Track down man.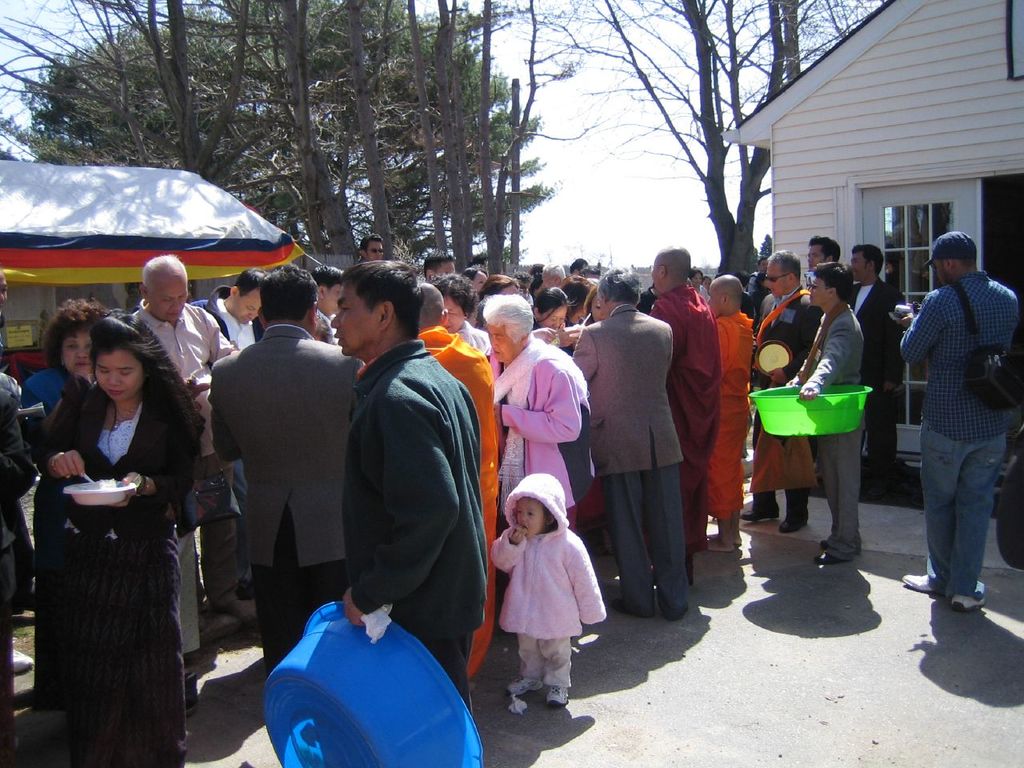
Tracked to x1=776, y1=252, x2=882, y2=574.
